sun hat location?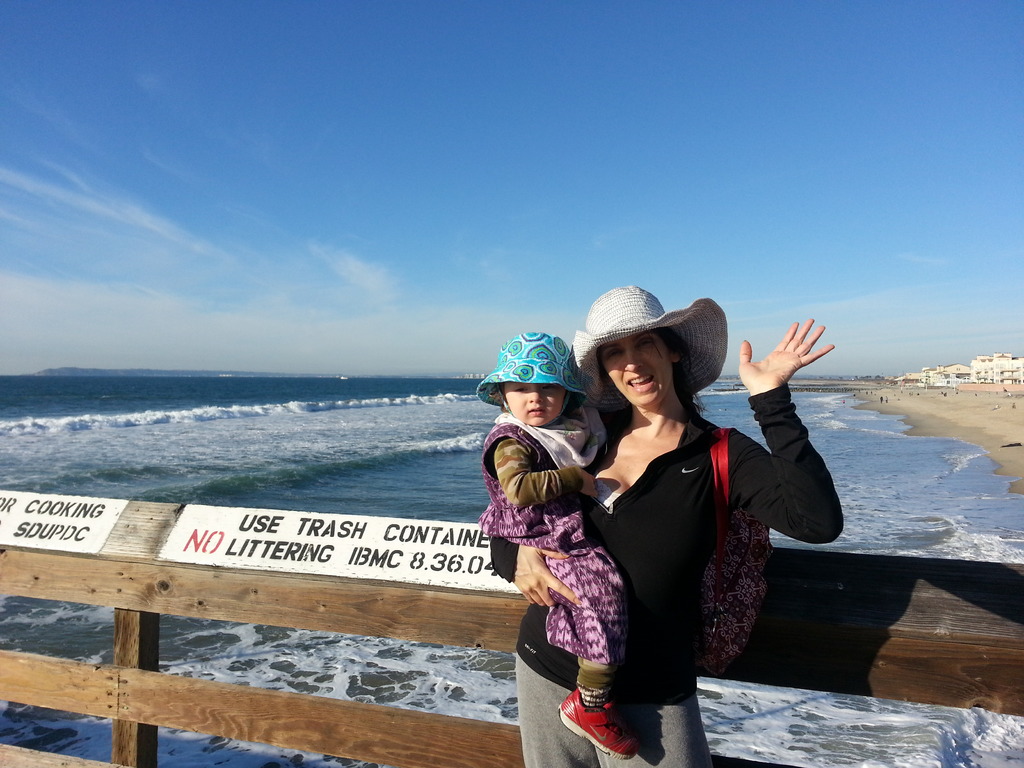
<box>470,332,595,435</box>
